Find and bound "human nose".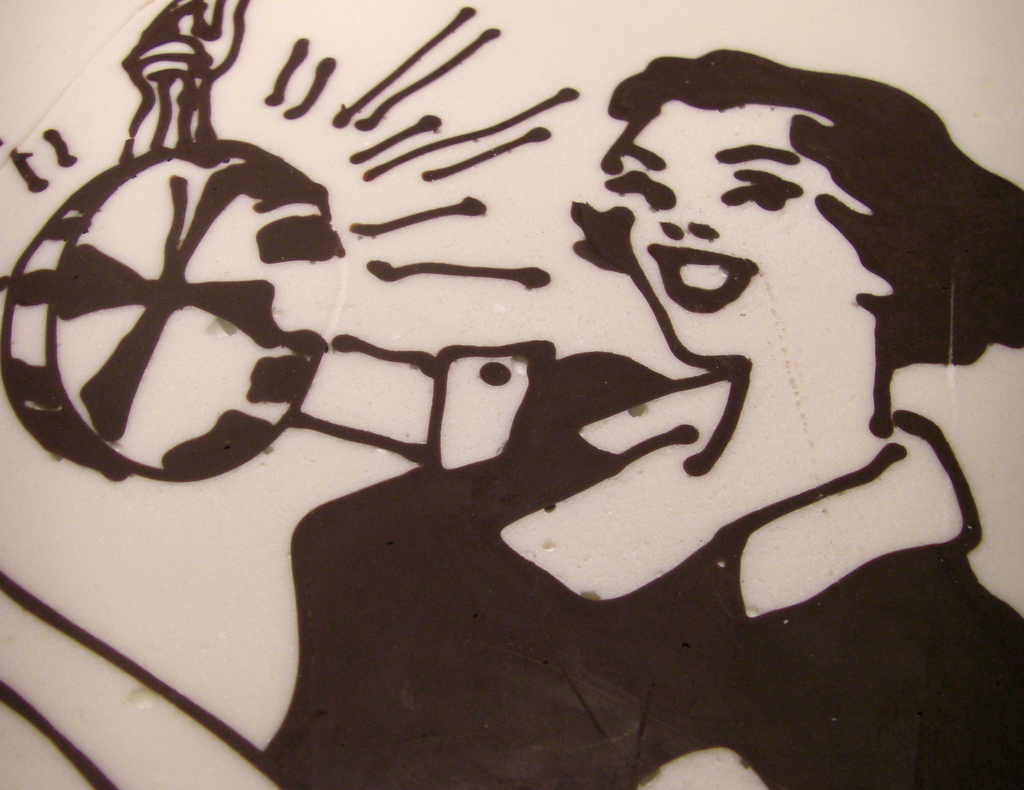
Bound: left=657, top=216, right=722, bottom=237.
